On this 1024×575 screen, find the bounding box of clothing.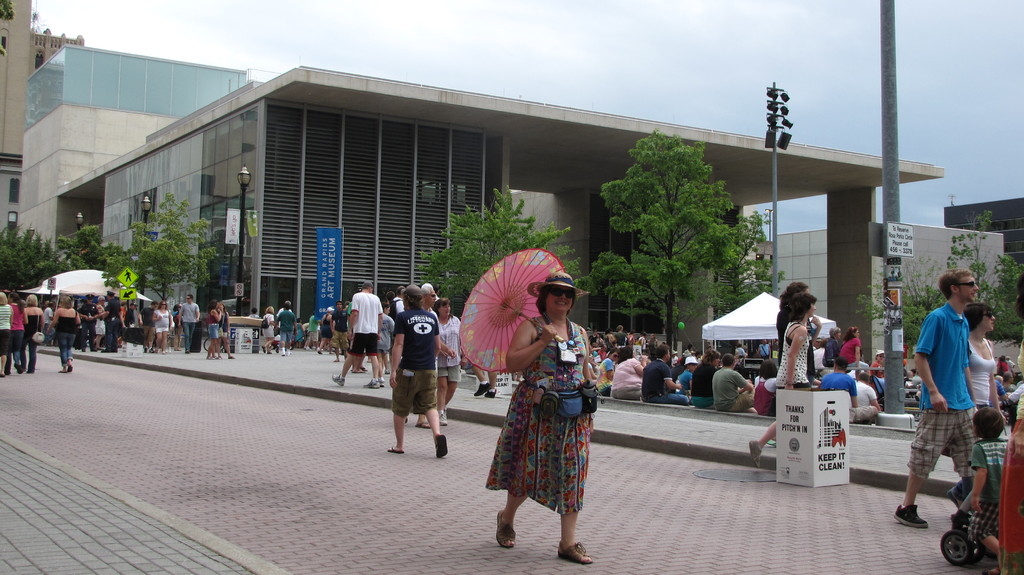
Bounding box: select_region(179, 299, 196, 354).
